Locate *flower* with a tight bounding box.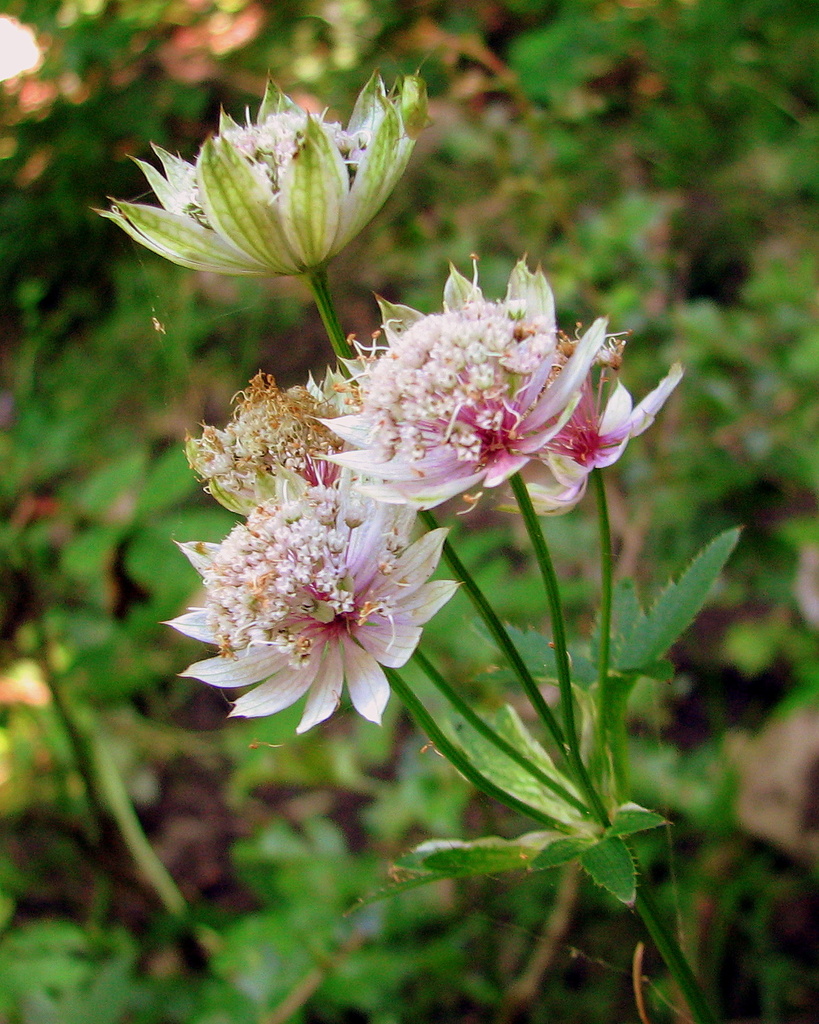
498,361,683,507.
